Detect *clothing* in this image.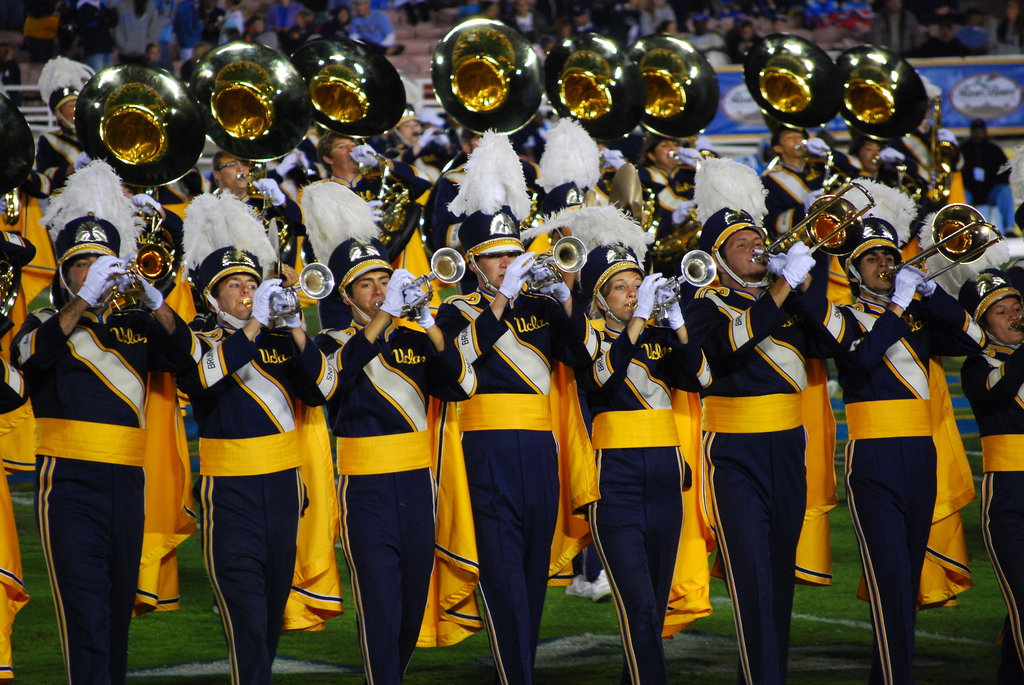
Detection: (829, 155, 947, 249).
